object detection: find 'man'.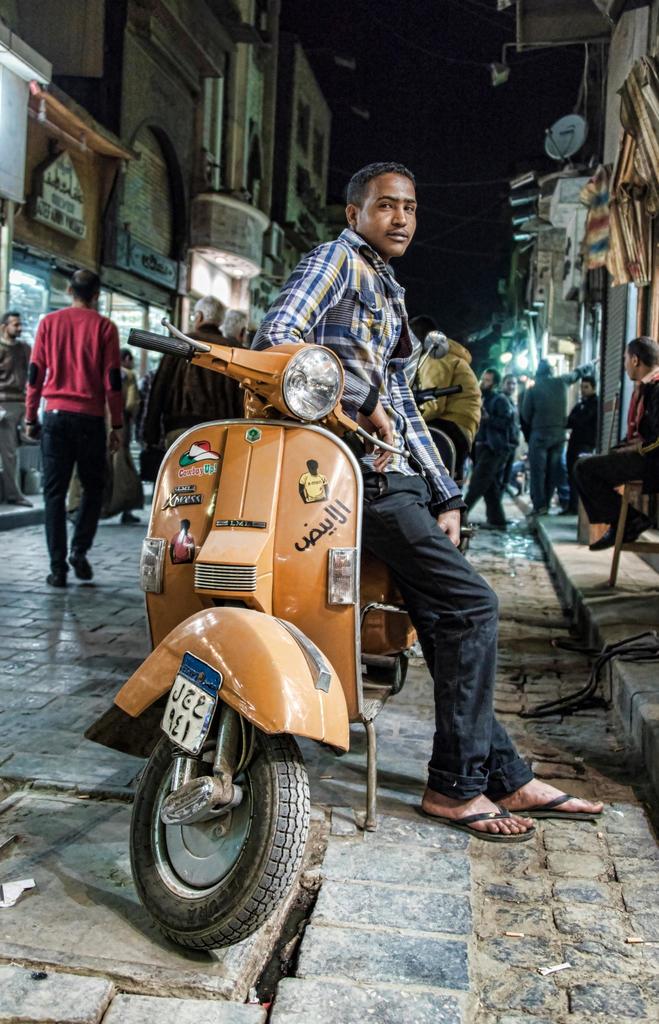
detection(573, 337, 658, 543).
